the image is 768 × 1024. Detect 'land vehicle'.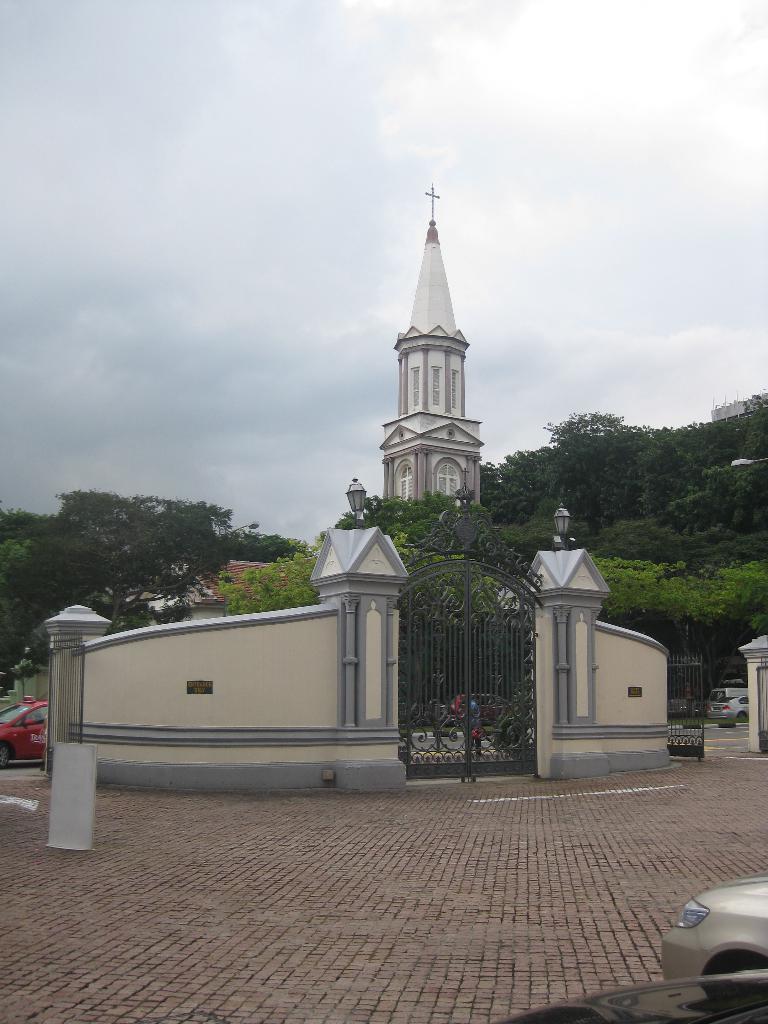
Detection: bbox=(660, 869, 767, 979).
